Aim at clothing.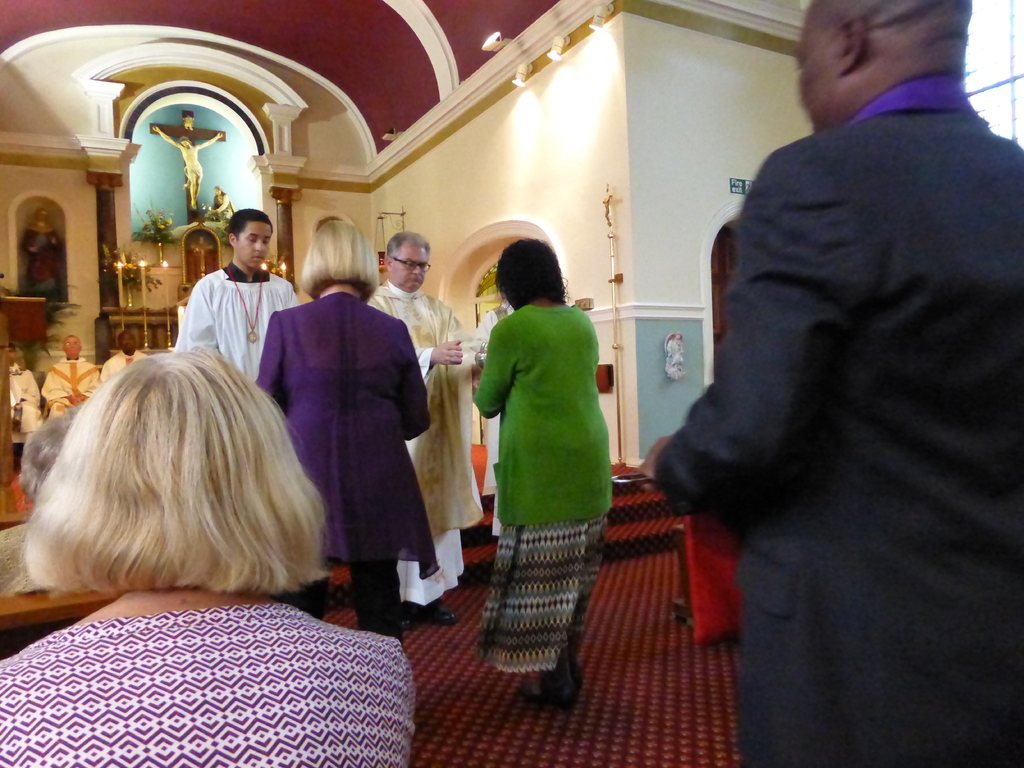
Aimed at detection(97, 349, 151, 381).
